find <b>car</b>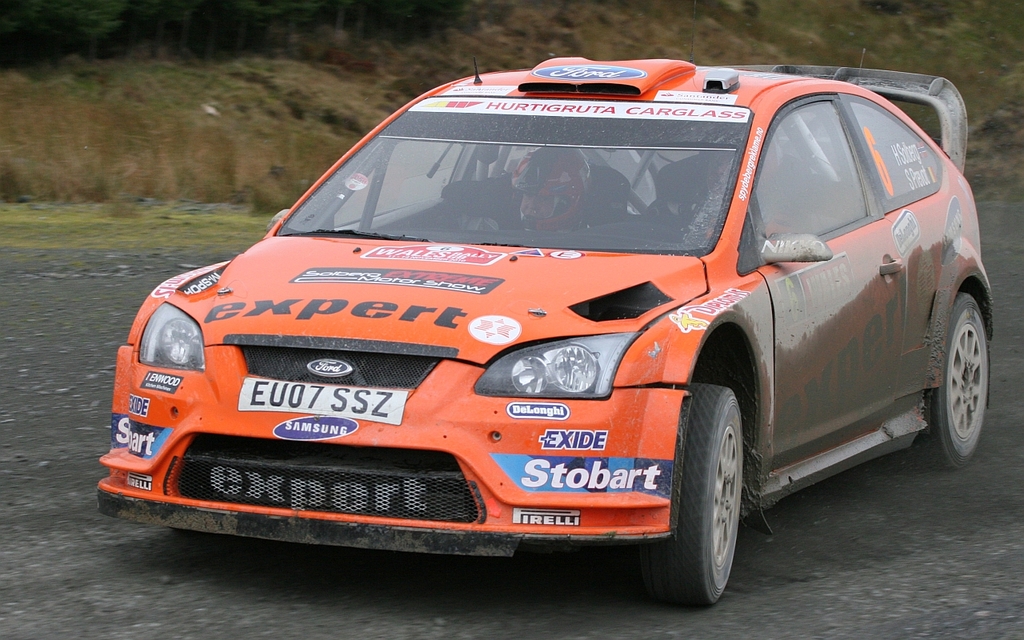
box=[96, 54, 997, 608]
